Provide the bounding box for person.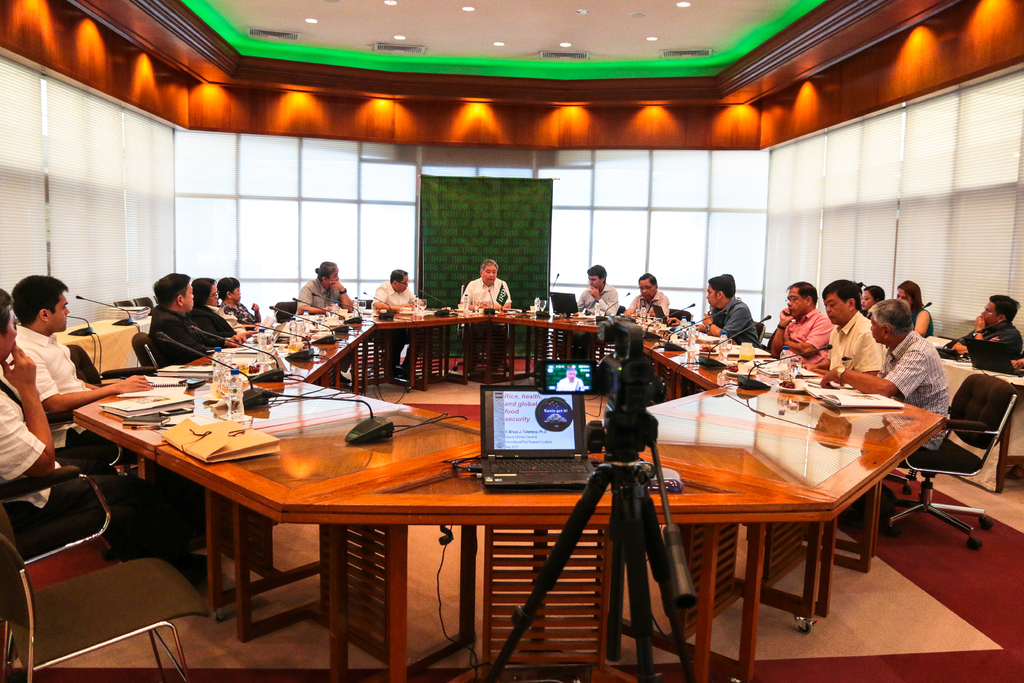
x1=576, y1=263, x2=618, y2=316.
